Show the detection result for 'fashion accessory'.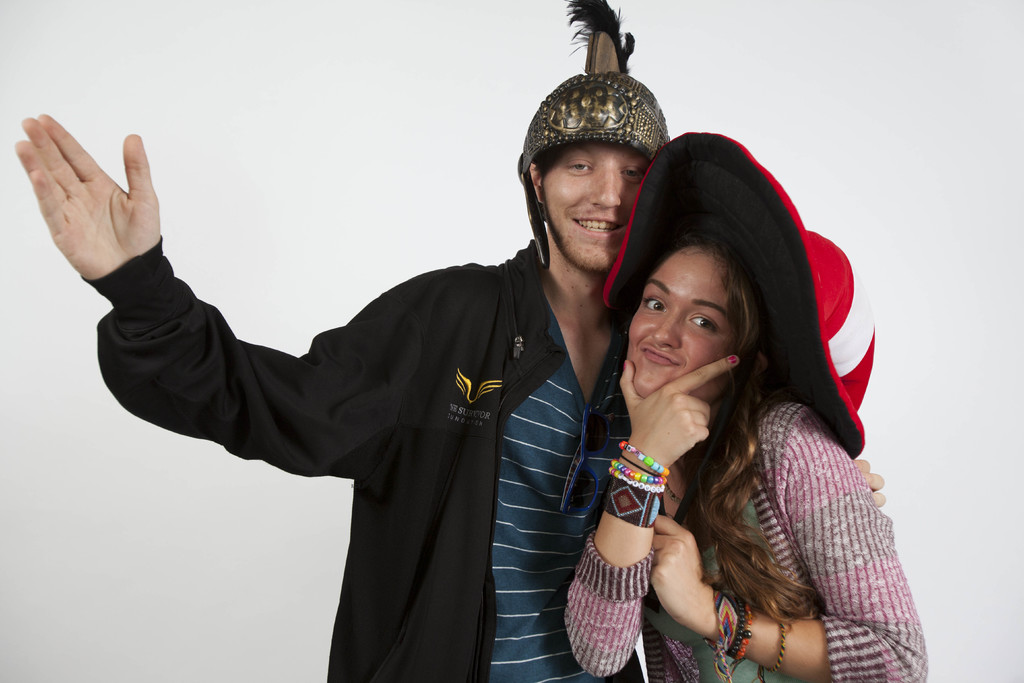
606:439:673:483.
